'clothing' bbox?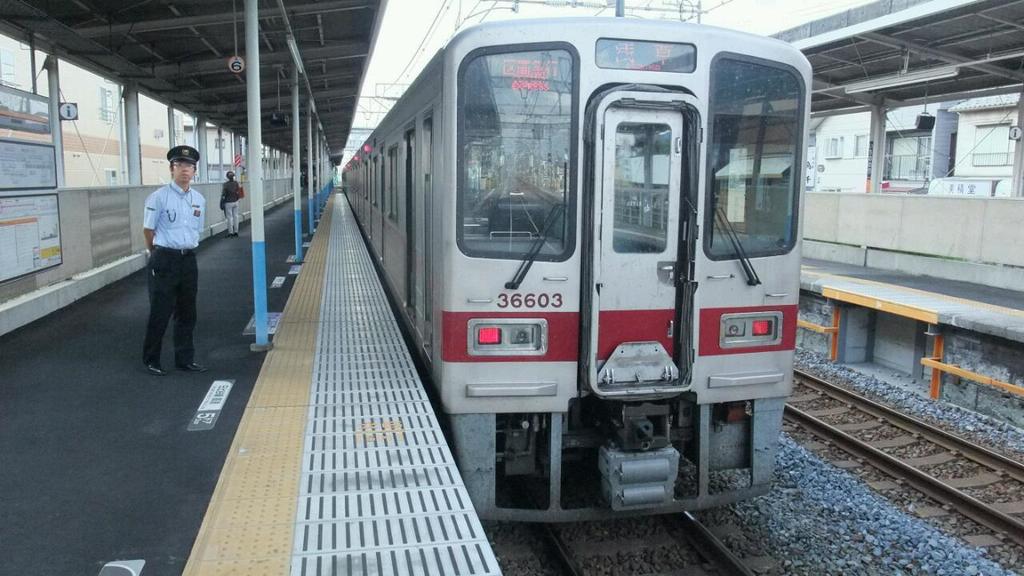
<bbox>132, 174, 211, 376</bbox>
